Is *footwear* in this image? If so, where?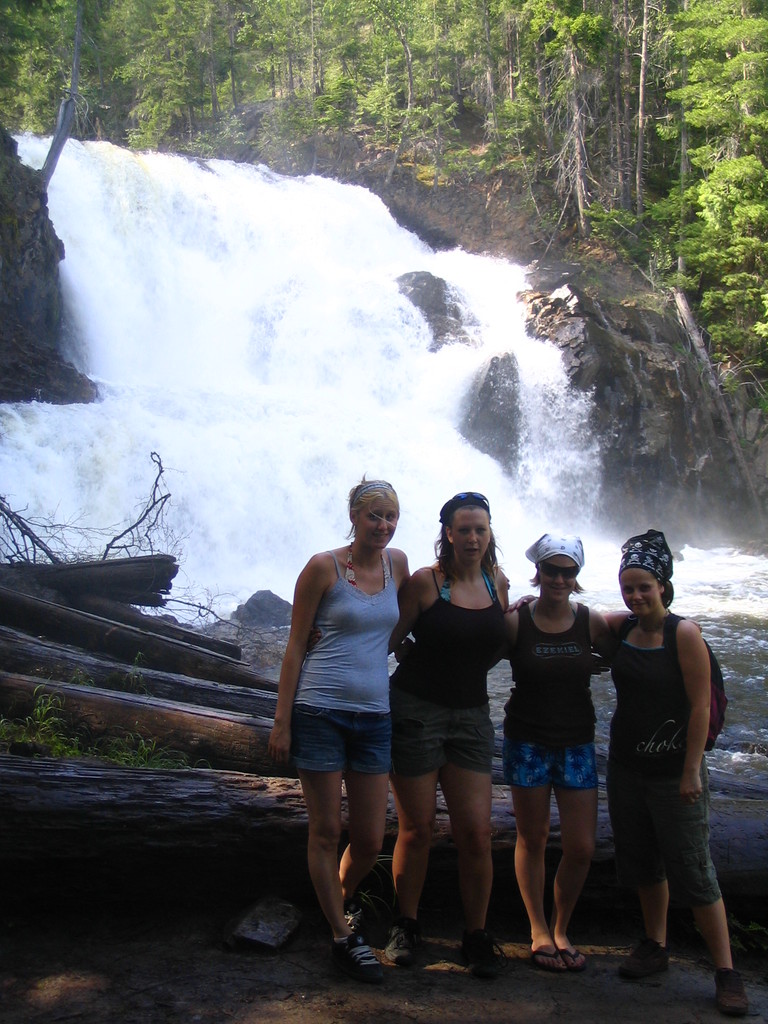
Yes, at x1=474, y1=922, x2=506, y2=980.
